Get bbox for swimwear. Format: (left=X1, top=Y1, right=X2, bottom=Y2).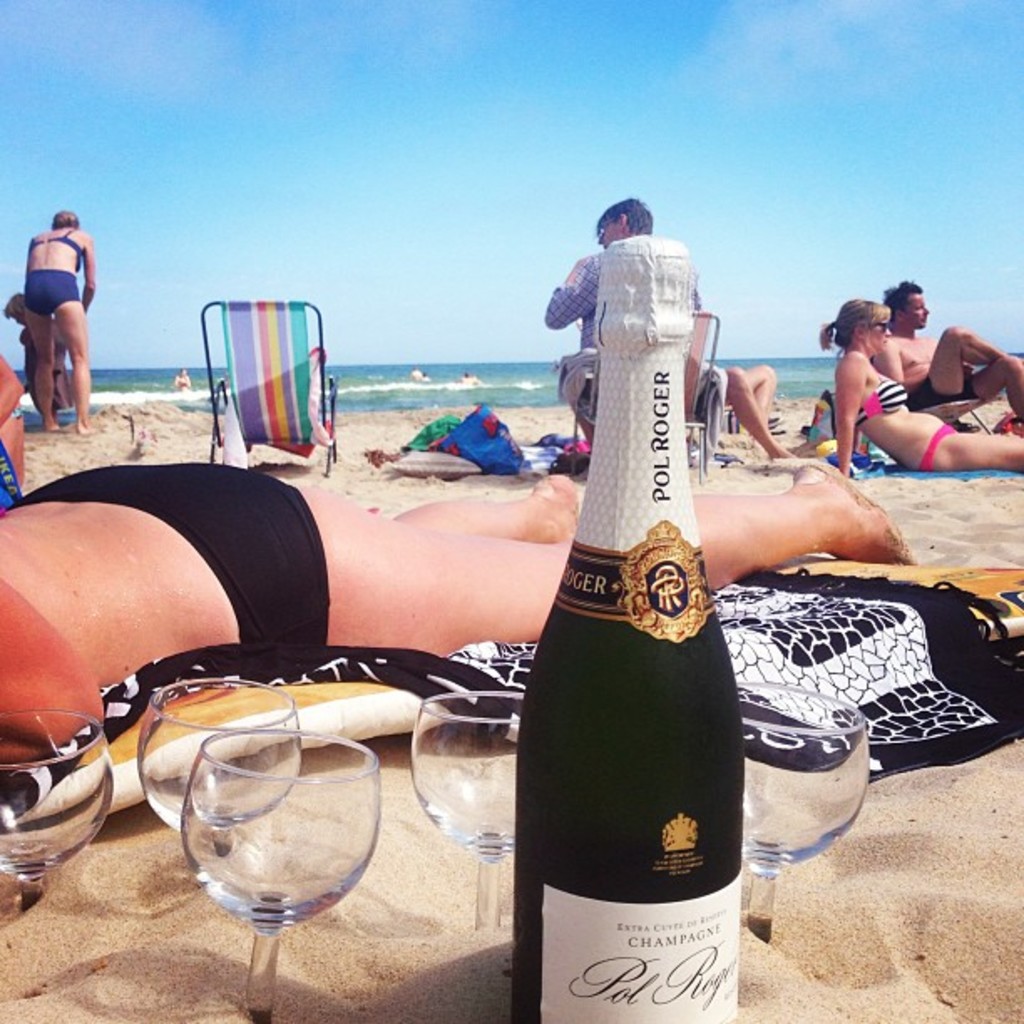
(left=853, top=376, right=907, bottom=428).
